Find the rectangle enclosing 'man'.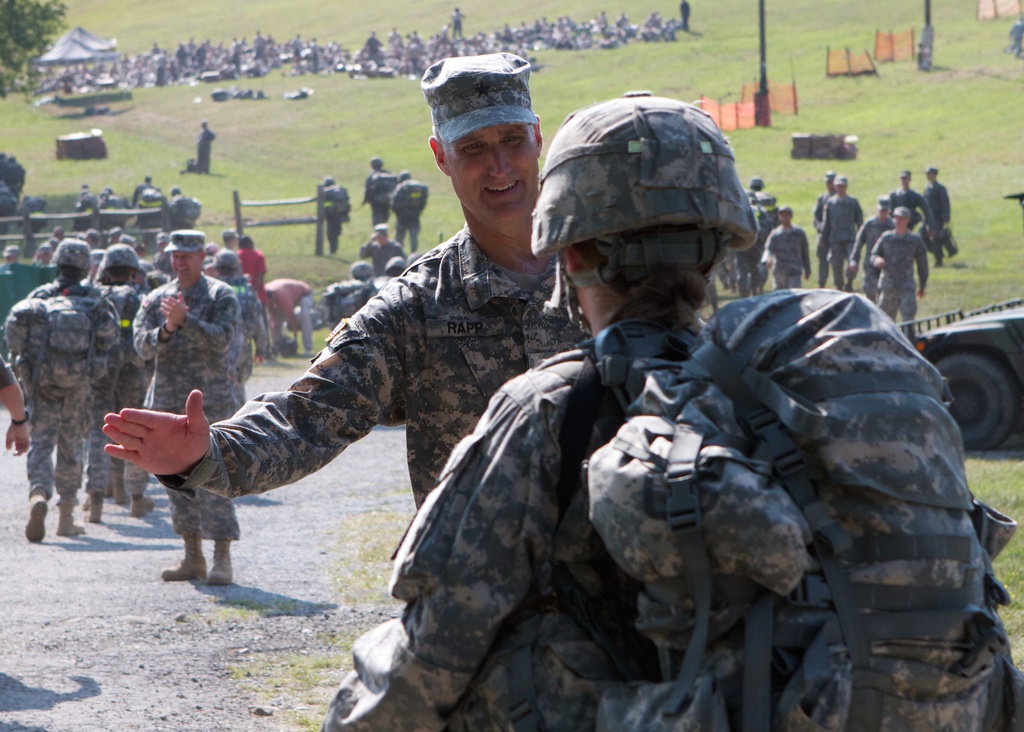
crop(319, 83, 1023, 731).
